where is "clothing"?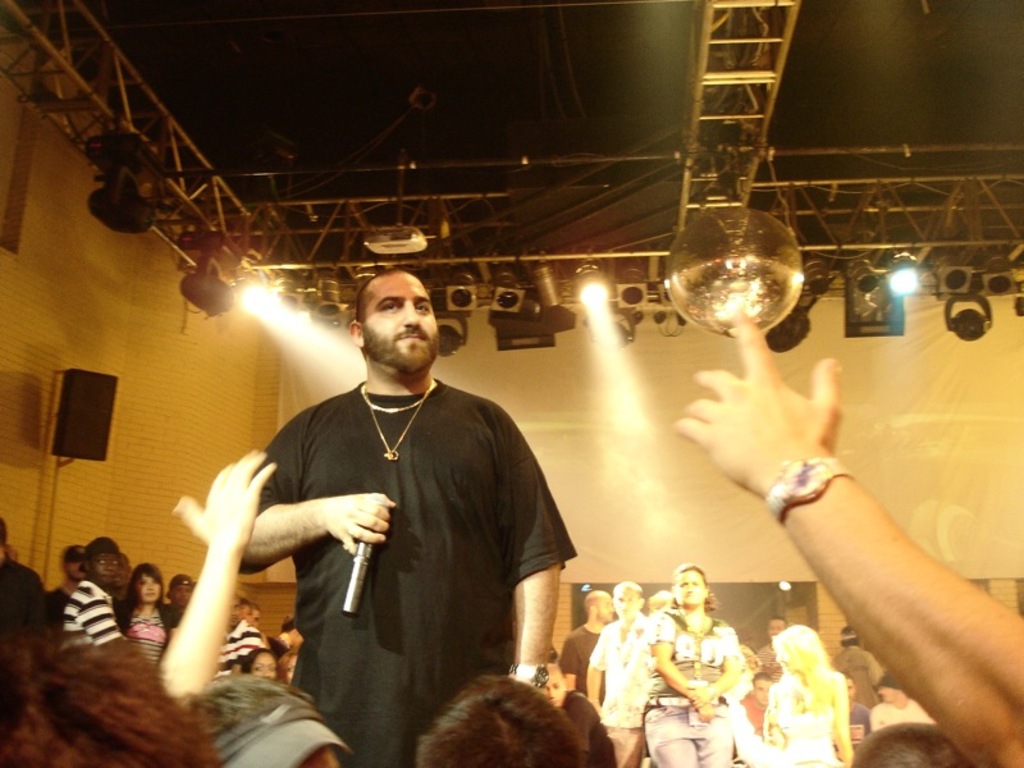
874, 691, 934, 726.
